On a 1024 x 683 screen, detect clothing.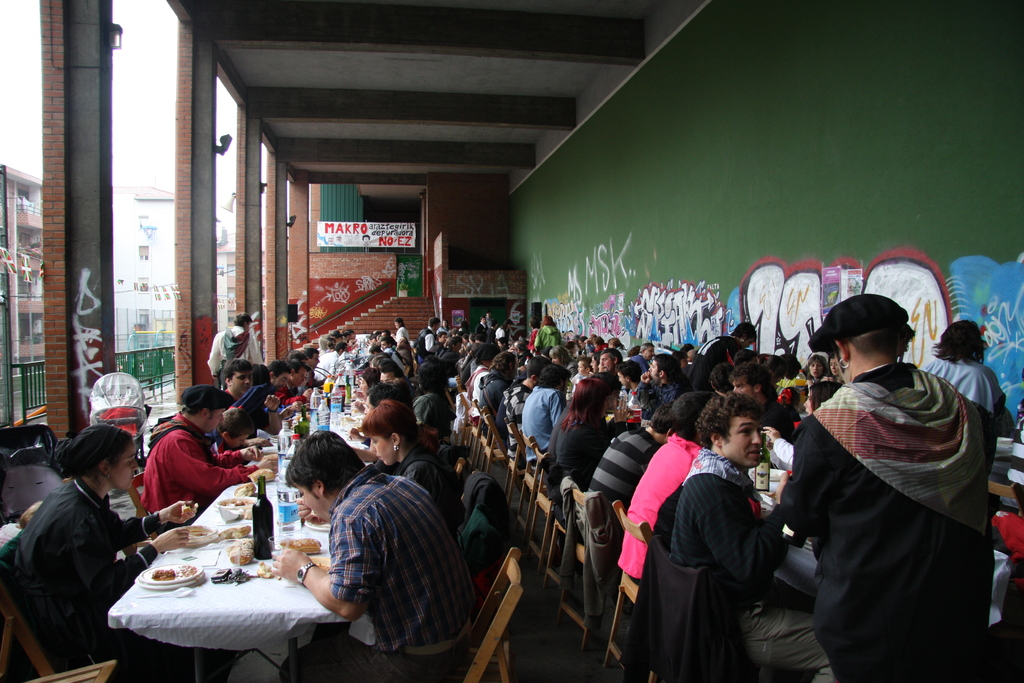
left=468, top=365, right=492, bottom=427.
